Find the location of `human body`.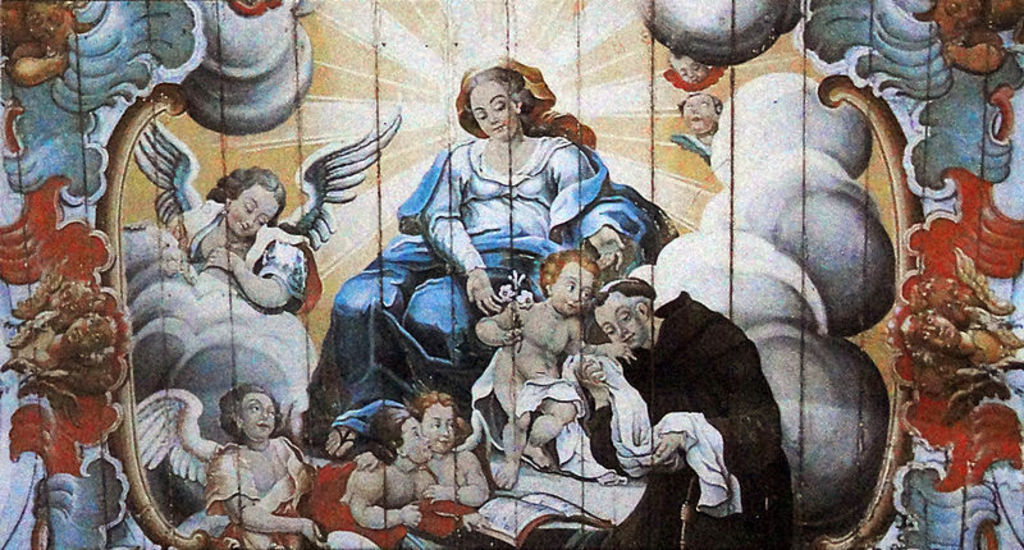
Location: pyautogui.locateOnScreen(893, 318, 1023, 399).
